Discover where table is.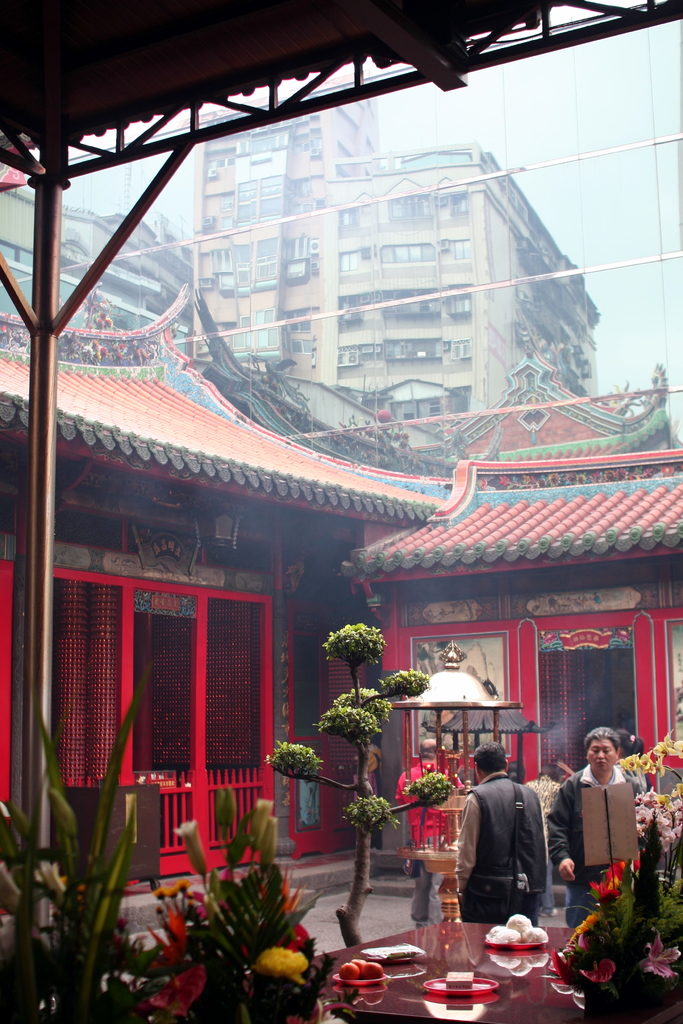
Discovered at x1=295, y1=918, x2=611, y2=1015.
